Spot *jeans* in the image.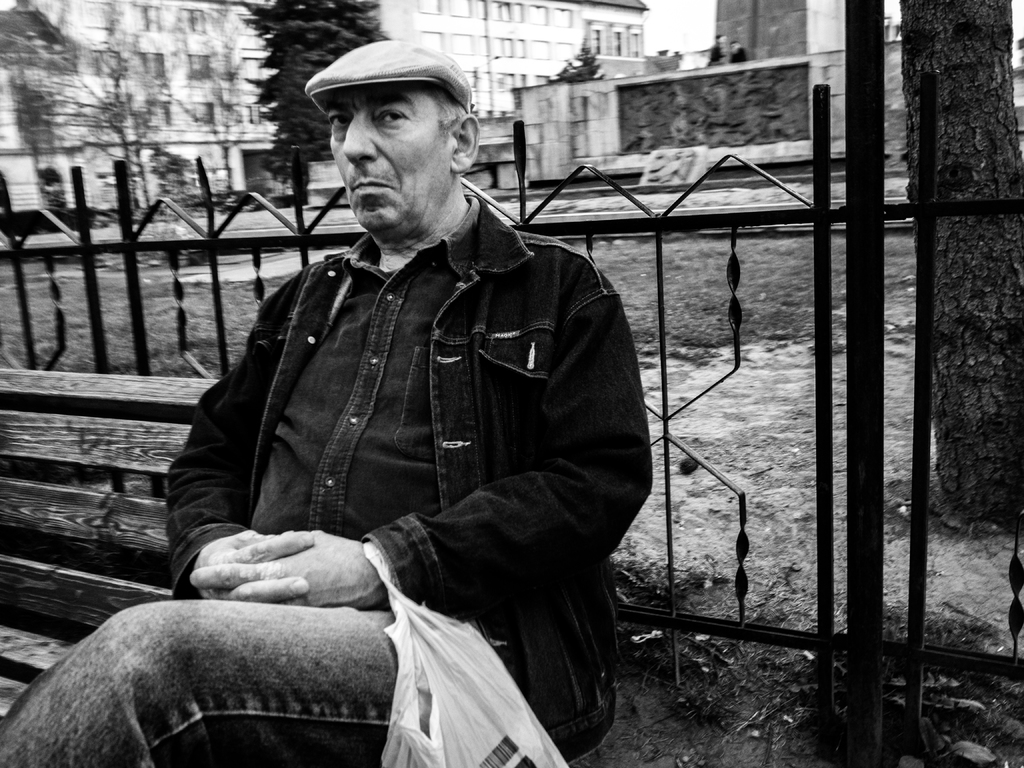
*jeans* found at box=[0, 593, 398, 767].
